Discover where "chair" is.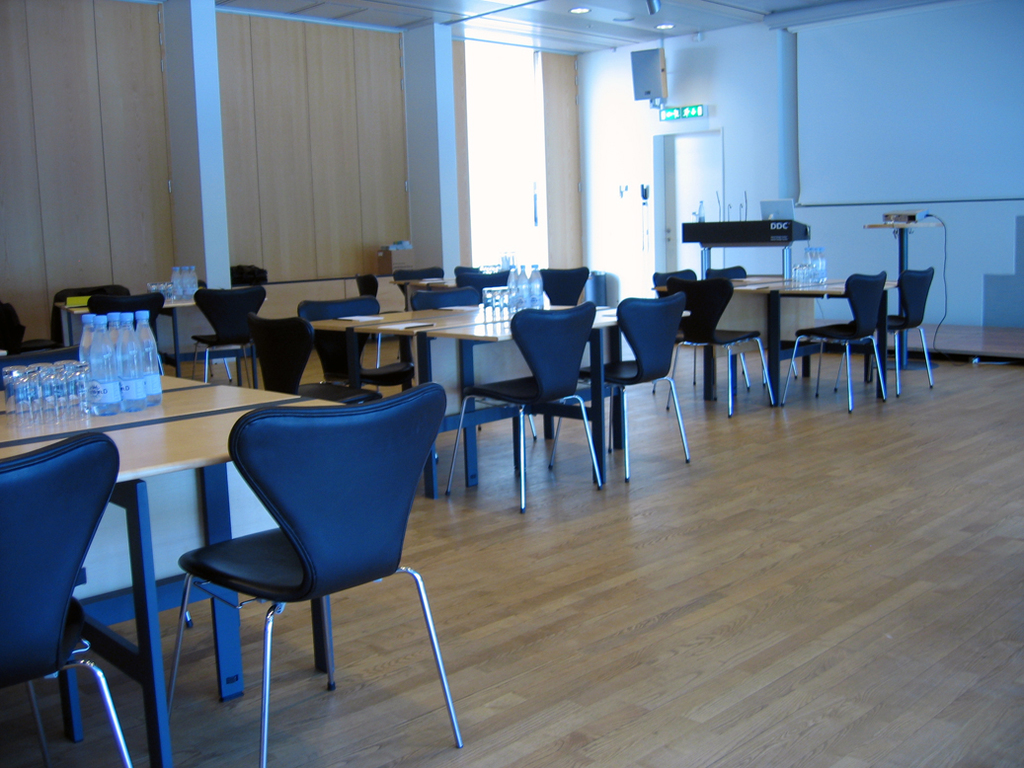
Discovered at pyautogui.locateOnScreen(294, 295, 411, 389).
